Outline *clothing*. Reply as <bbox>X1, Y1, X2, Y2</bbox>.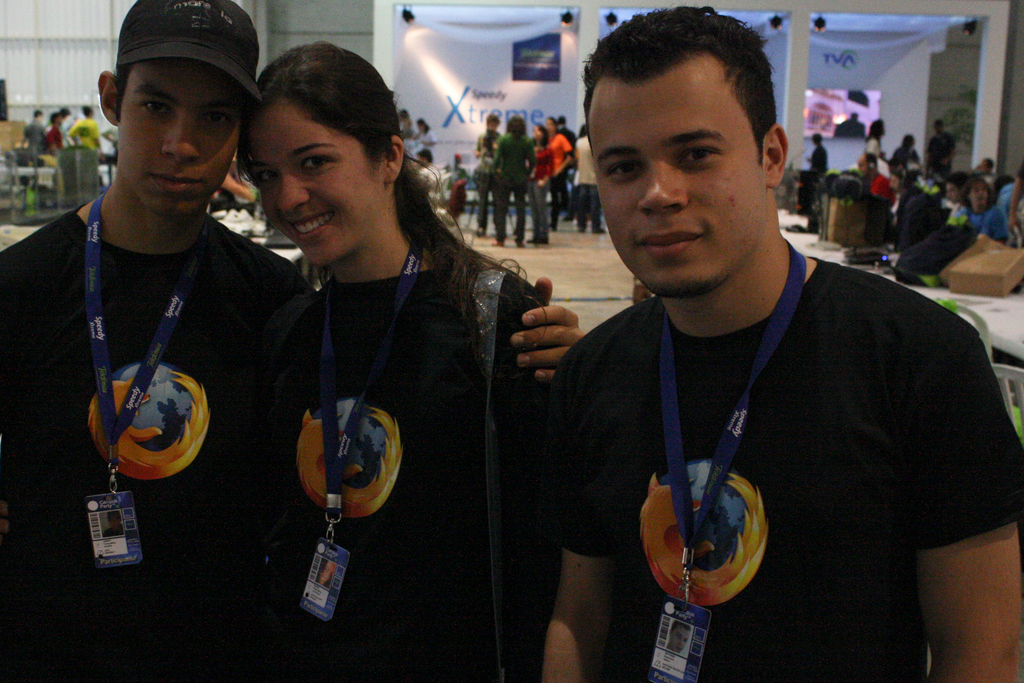
<bbox>870, 174, 895, 201</bbox>.
